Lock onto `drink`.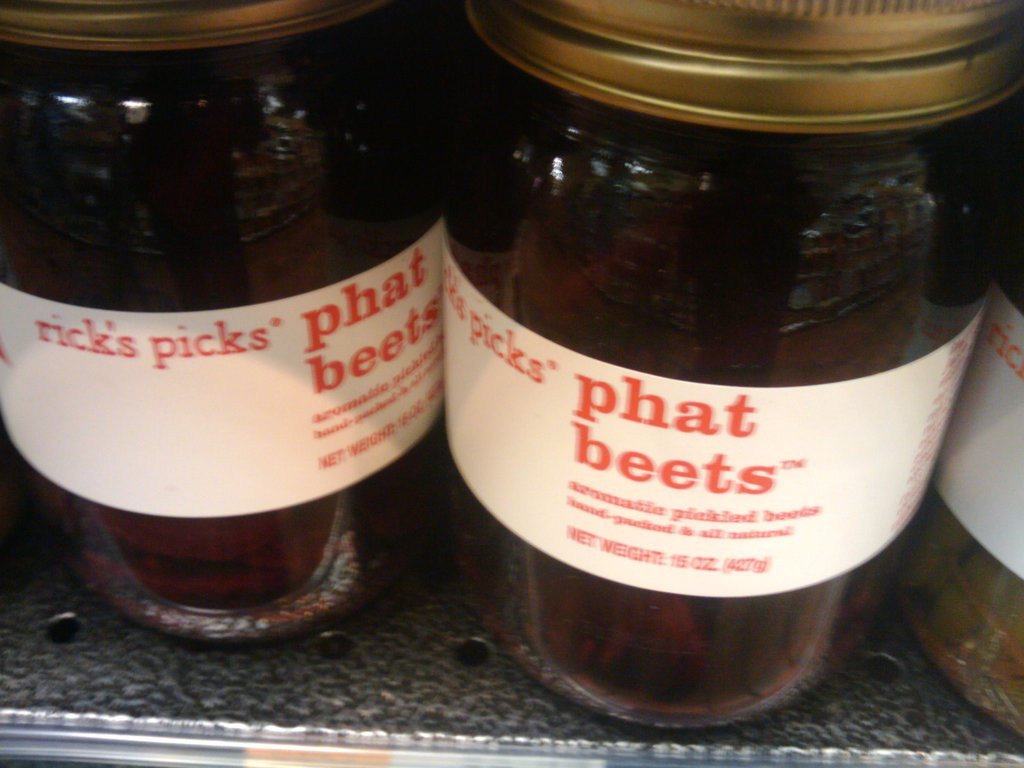
Locked: bbox=(0, 0, 447, 637).
